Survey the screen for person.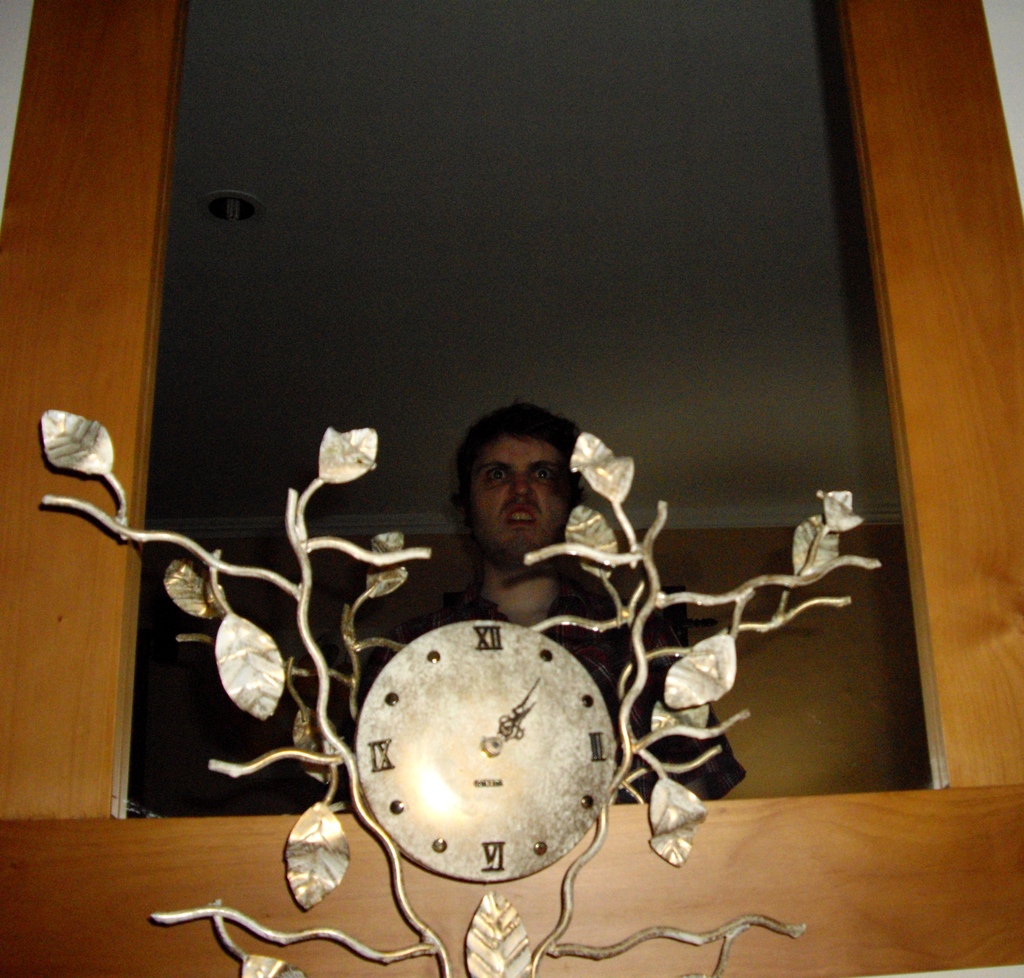
Survey found: locate(416, 441, 814, 908).
